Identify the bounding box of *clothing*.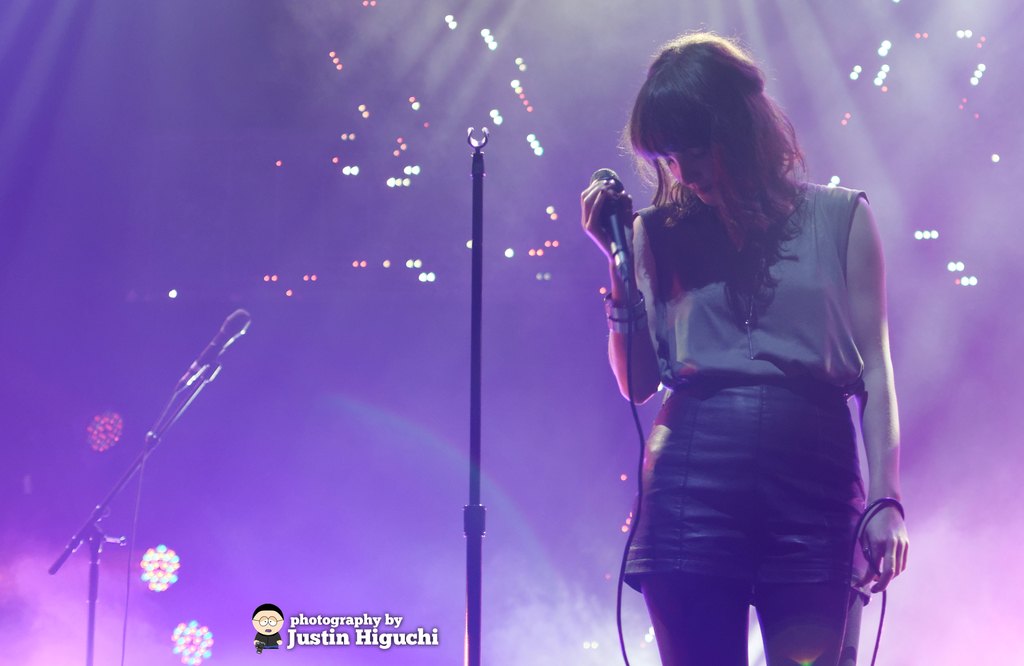
select_region(579, 111, 829, 596).
